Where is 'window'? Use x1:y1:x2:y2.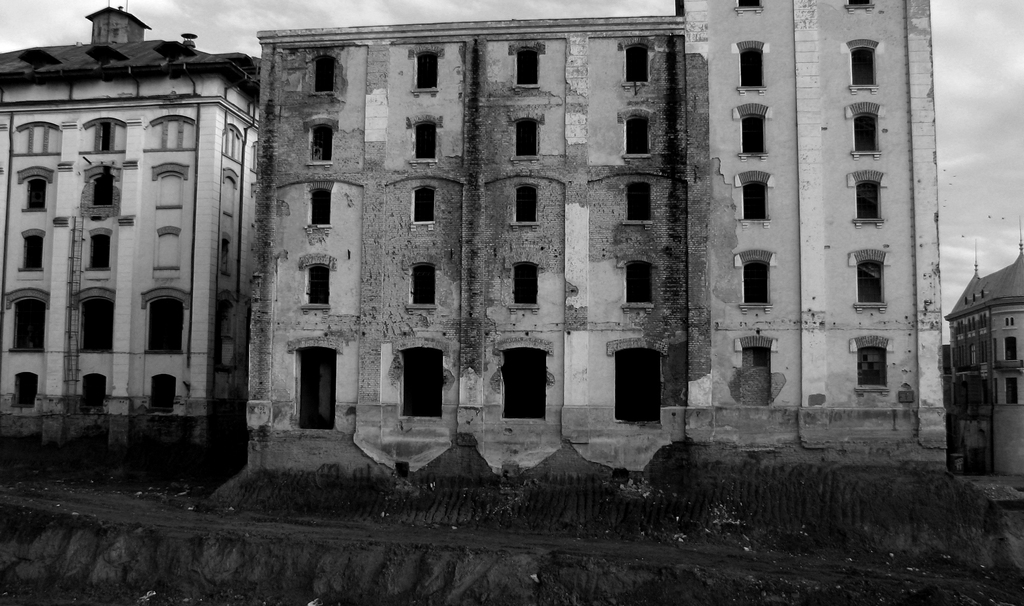
150:372:174:413.
